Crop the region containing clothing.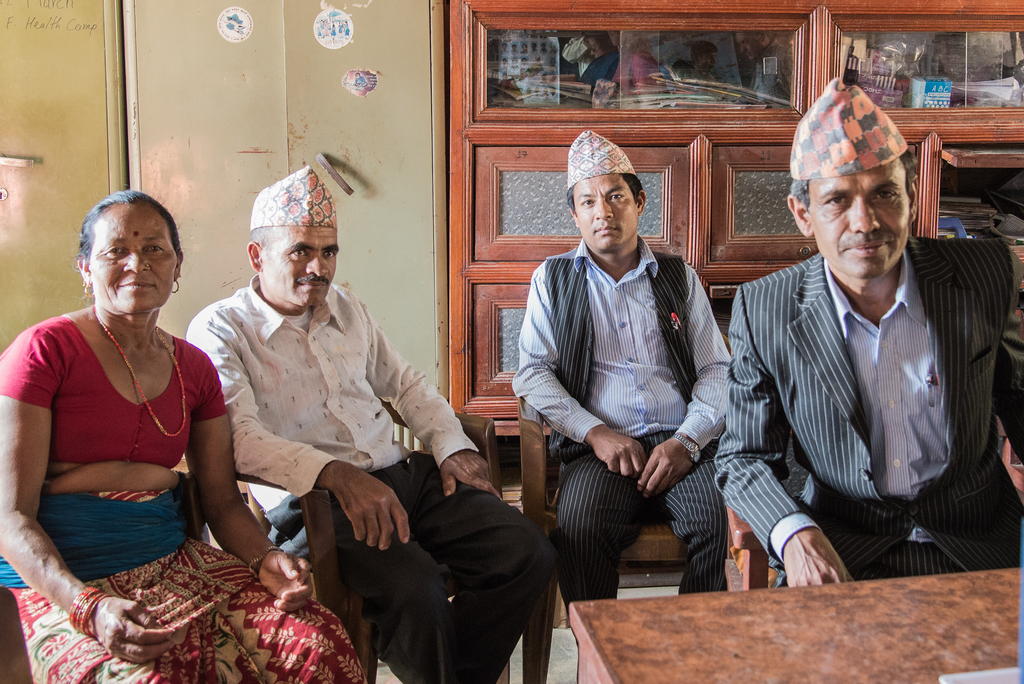
Crop region: bbox=(268, 456, 548, 683).
